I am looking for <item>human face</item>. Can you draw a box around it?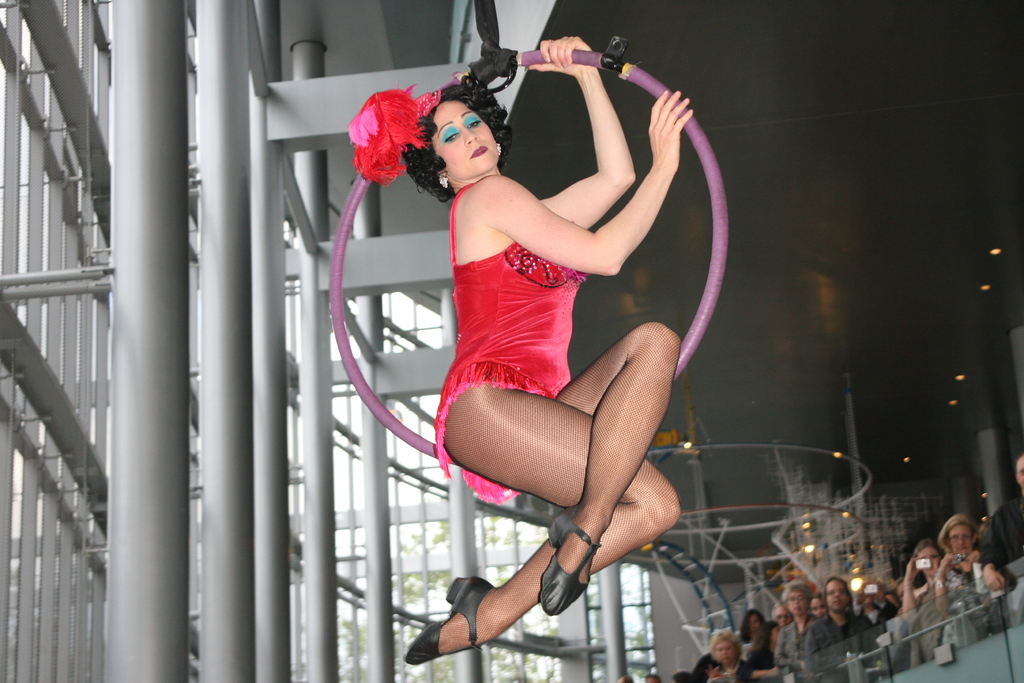
Sure, the bounding box is locate(826, 577, 849, 609).
